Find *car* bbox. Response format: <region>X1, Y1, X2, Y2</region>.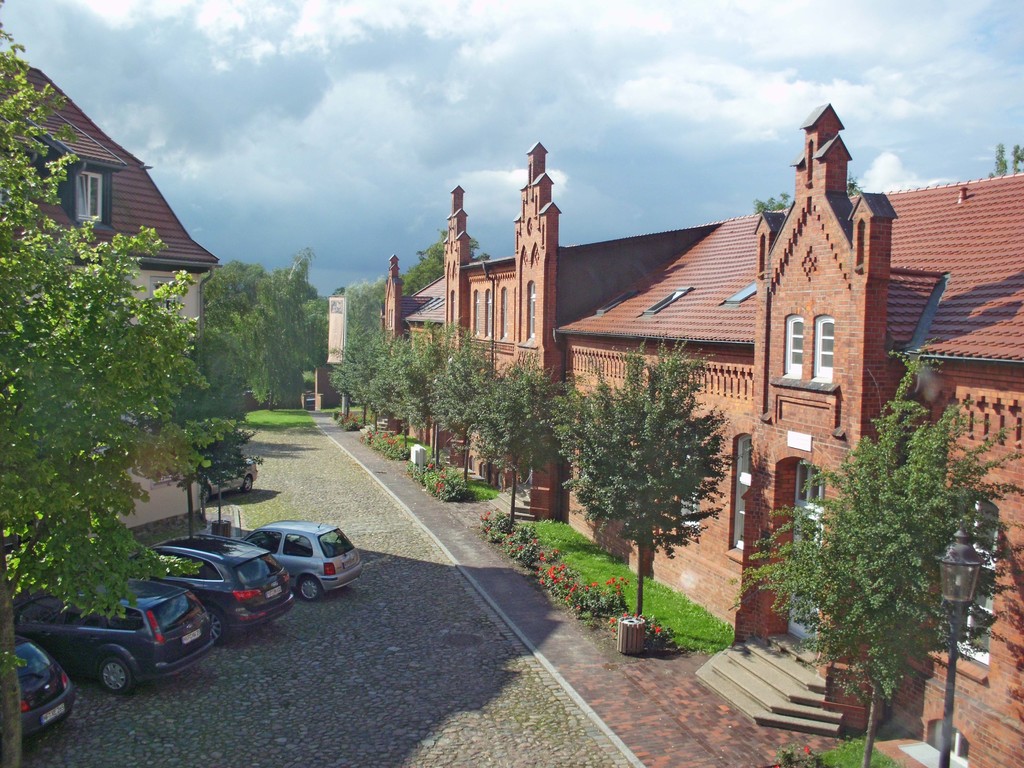
<region>10, 577, 221, 705</region>.
